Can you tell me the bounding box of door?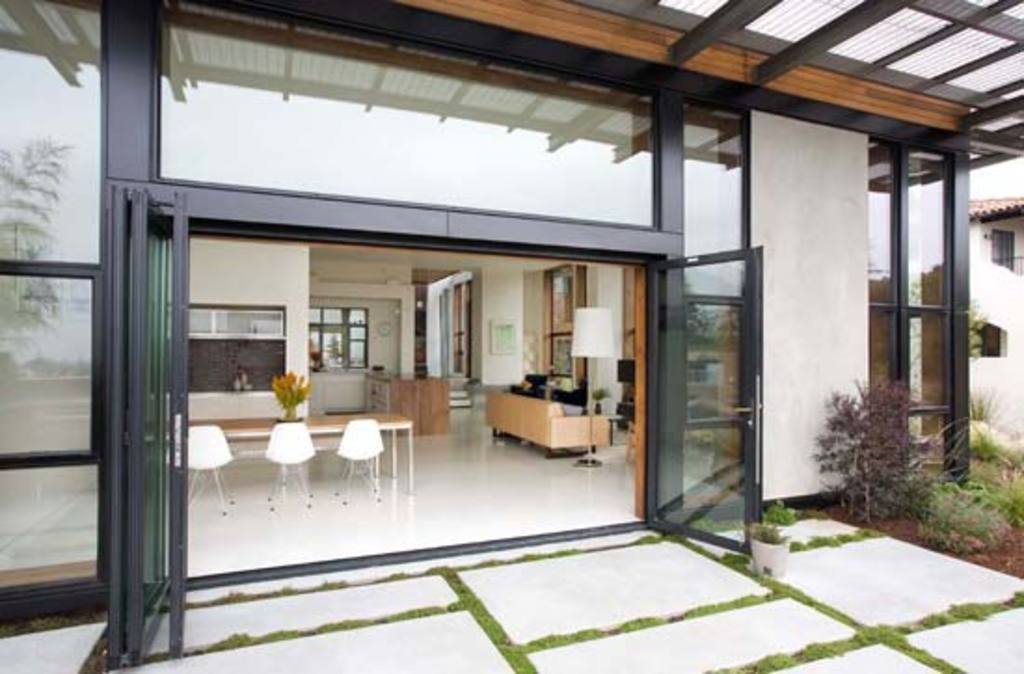
<region>644, 244, 761, 559</region>.
